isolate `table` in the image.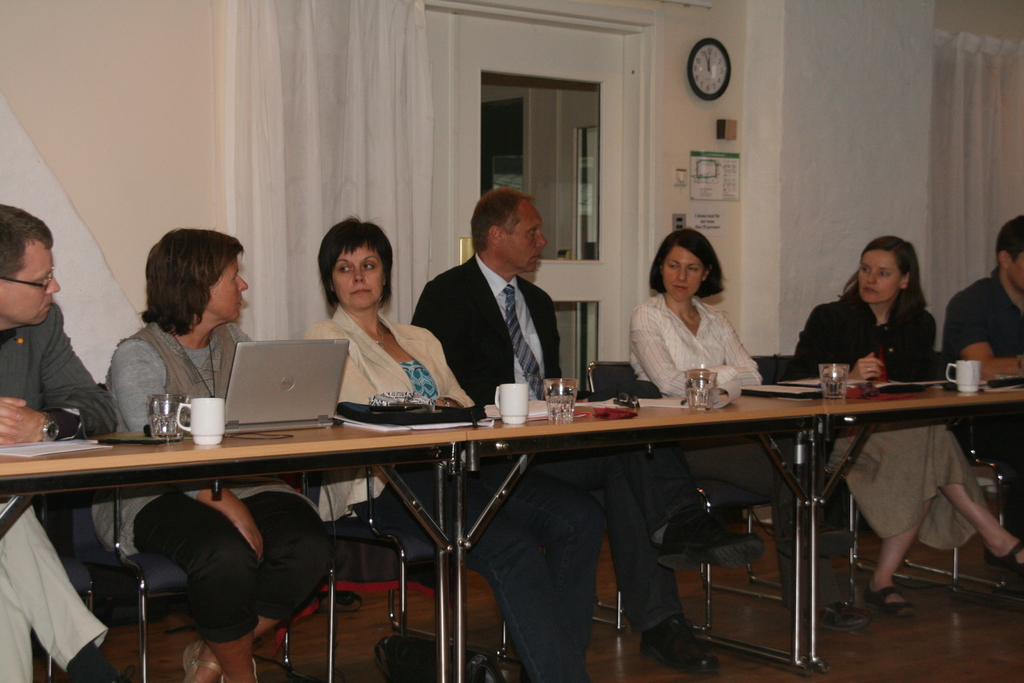
Isolated region: locate(0, 383, 1023, 682).
